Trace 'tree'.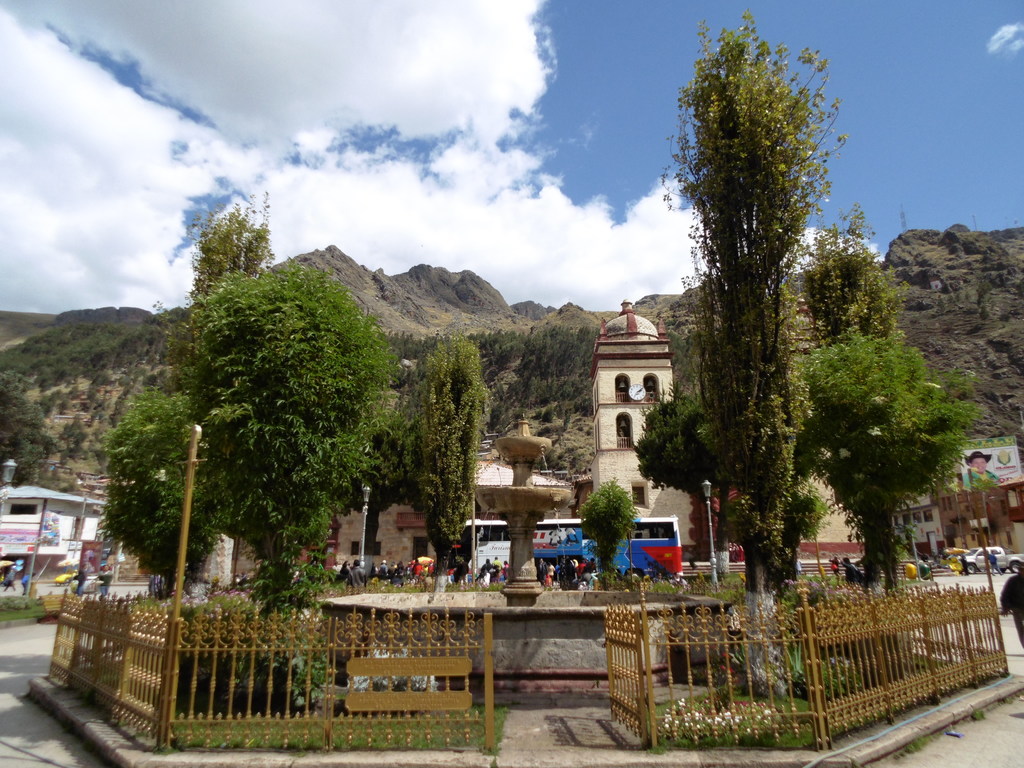
Traced to <region>804, 221, 980, 598</region>.
